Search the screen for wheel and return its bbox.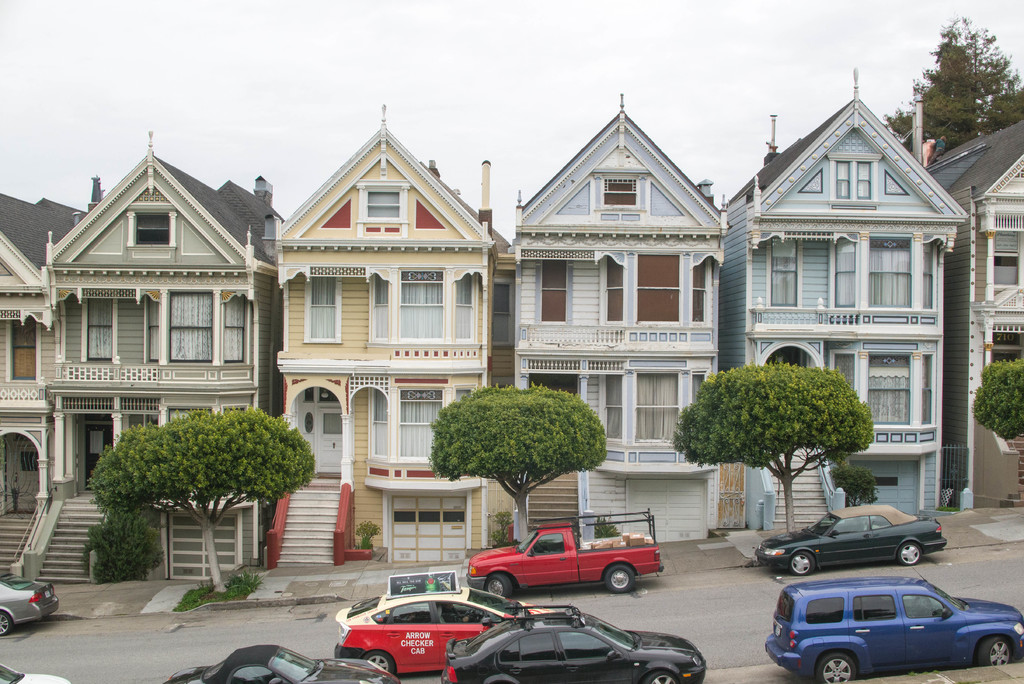
Found: box=[814, 649, 856, 683].
